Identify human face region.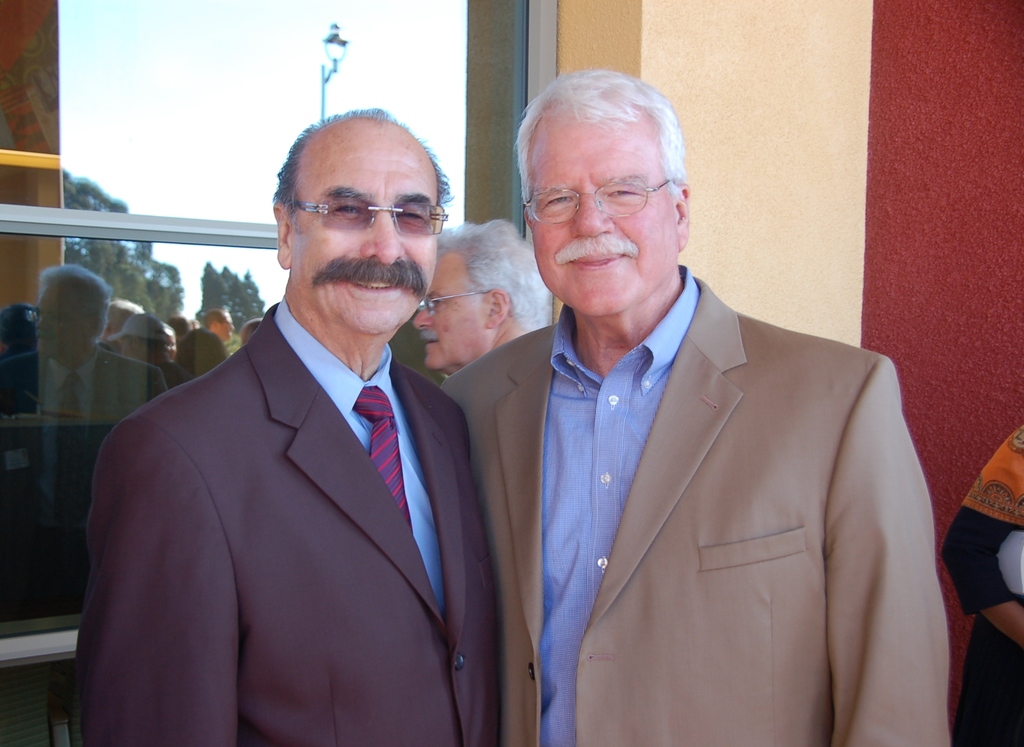
Region: box=[37, 284, 83, 355].
